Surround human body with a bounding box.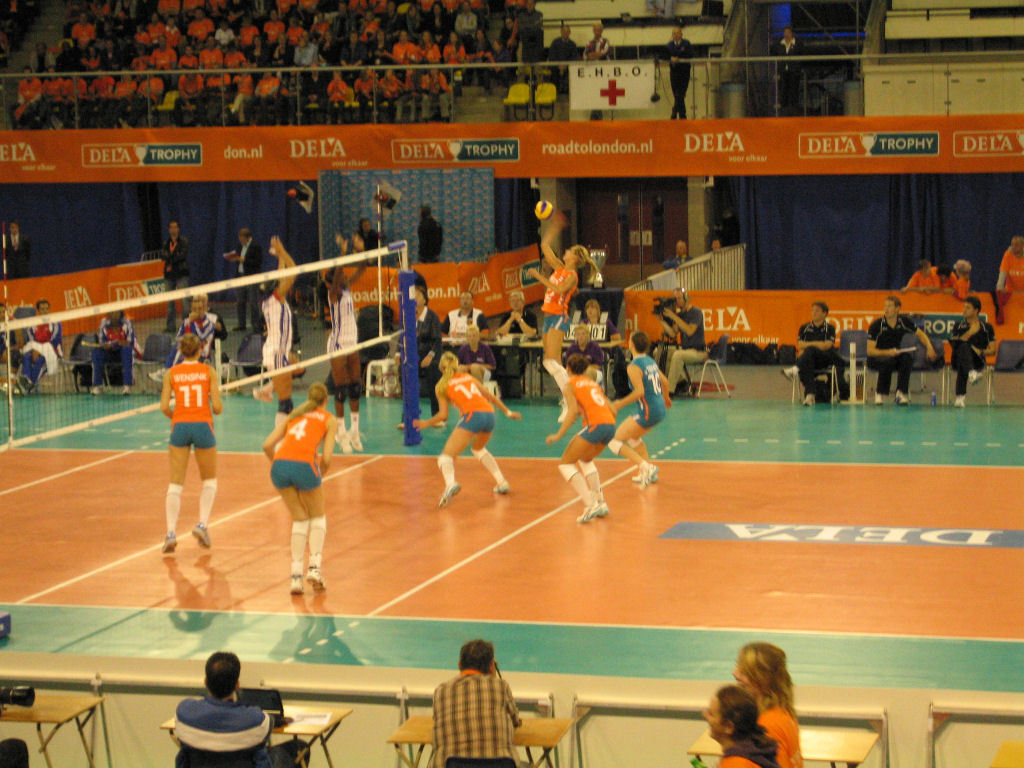
(654, 292, 705, 389).
